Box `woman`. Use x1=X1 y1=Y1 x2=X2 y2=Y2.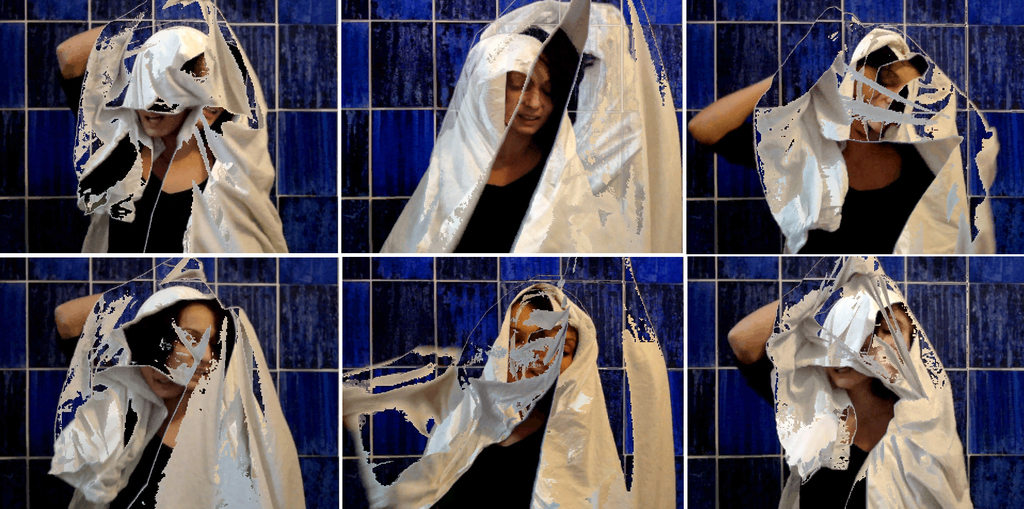
x1=707 y1=39 x2=976 y2=262.
